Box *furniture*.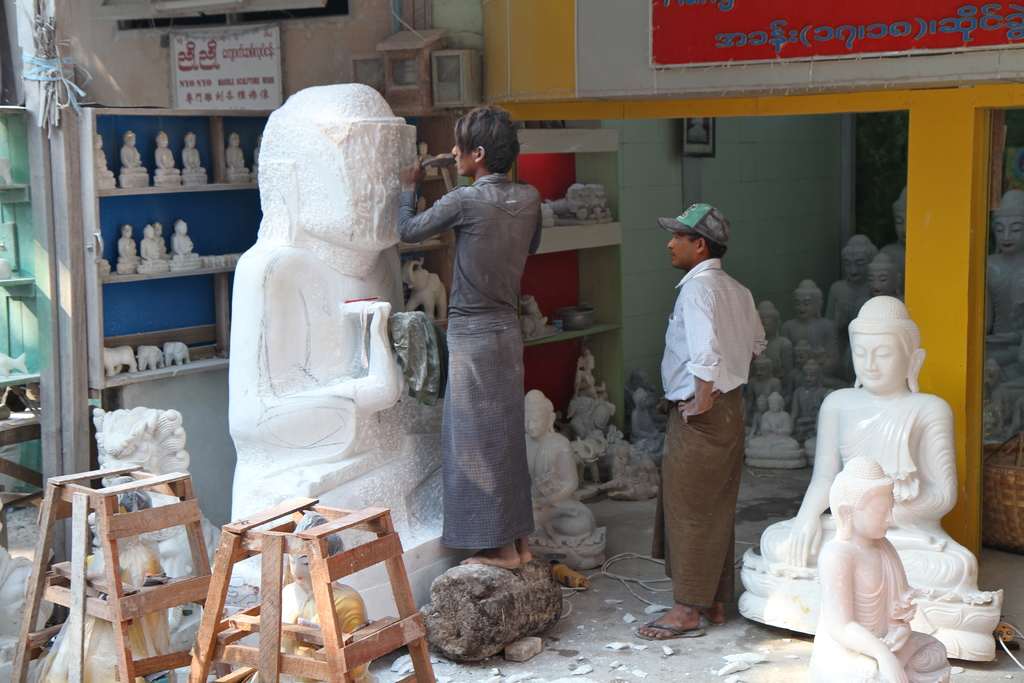
190,488,436,682.
